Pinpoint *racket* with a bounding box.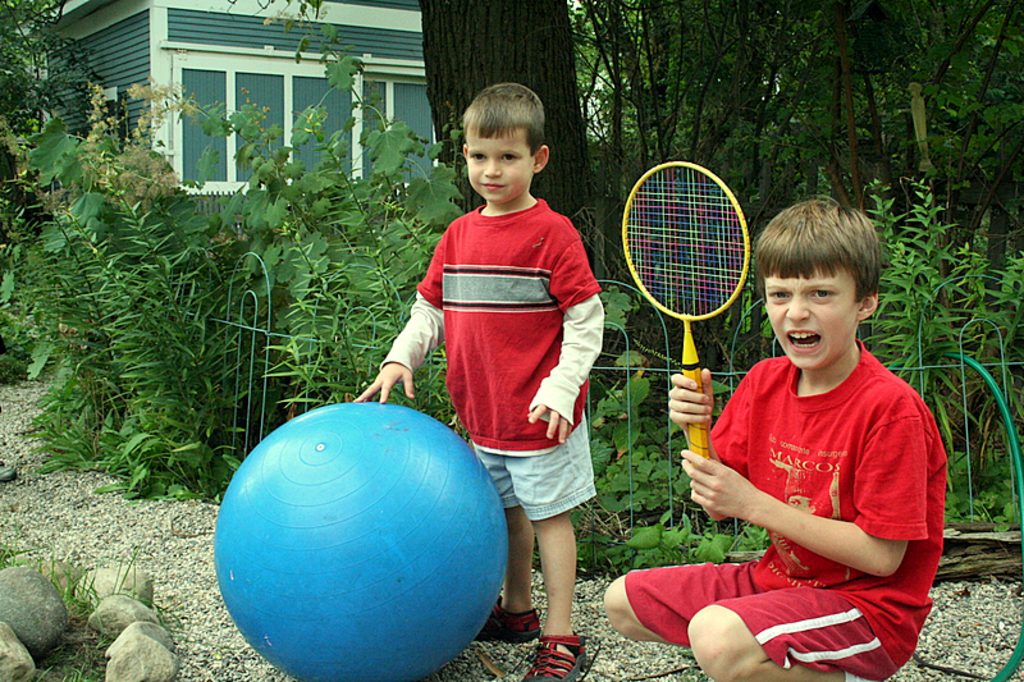
l=617, t=159, r=751, b=522.
